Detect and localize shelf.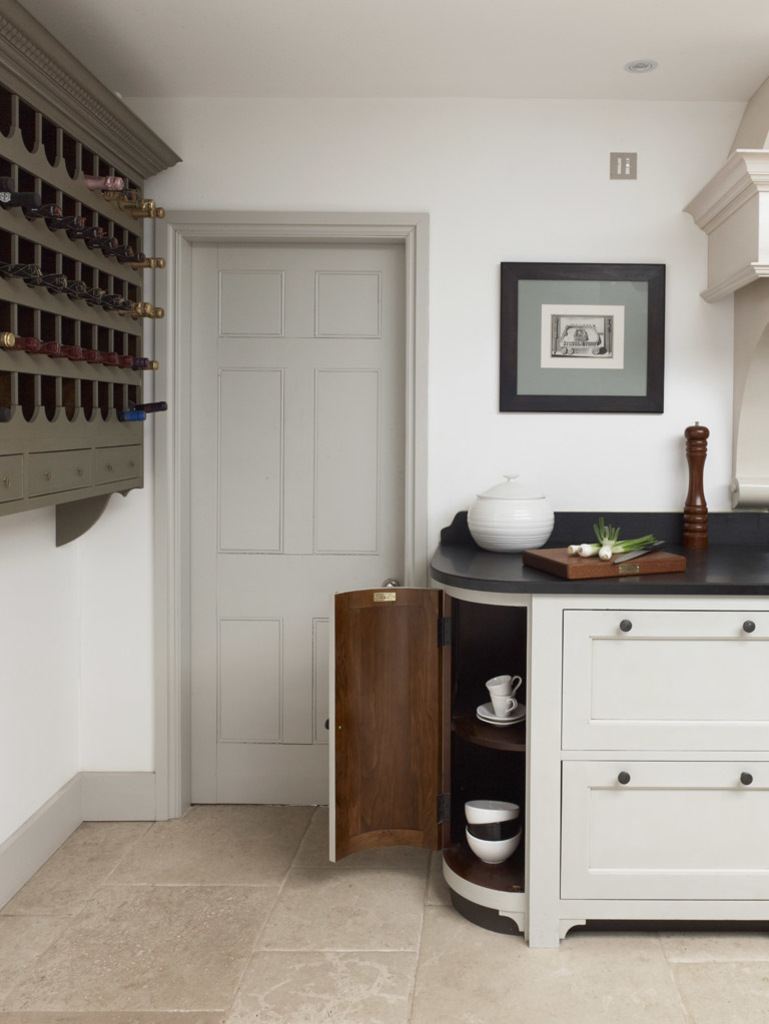
Localized at 3,52,187,557.
